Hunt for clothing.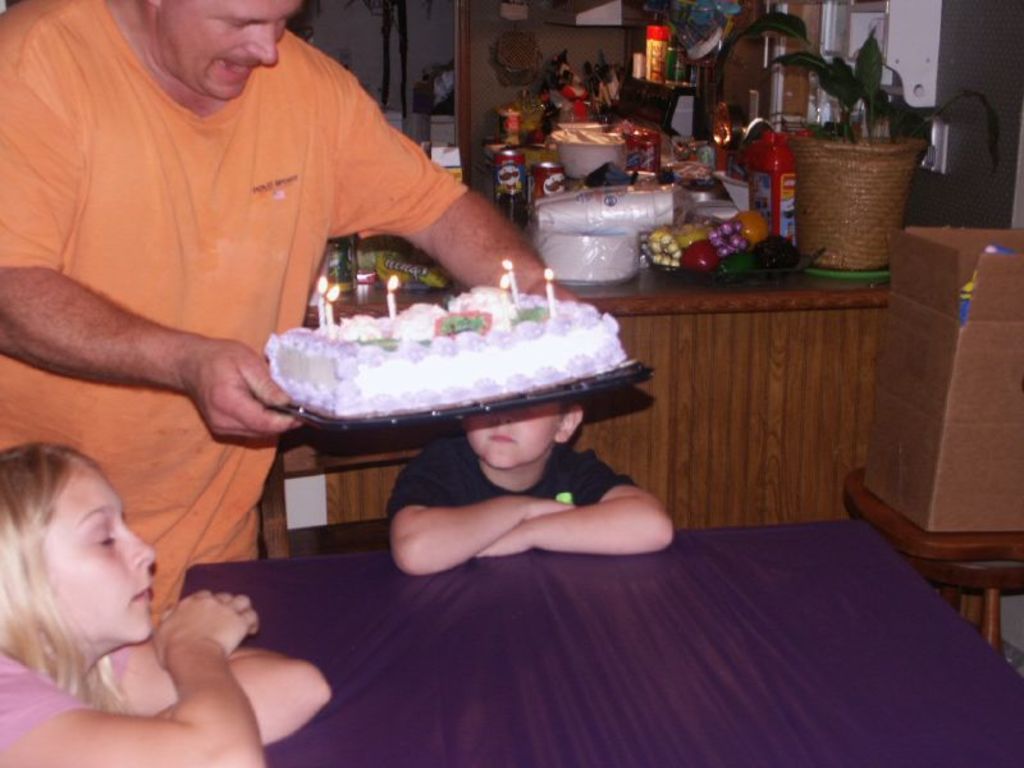
Hunted down at {"x1": 0, "y1": 0, "x2": 470, "y2": 614}.
